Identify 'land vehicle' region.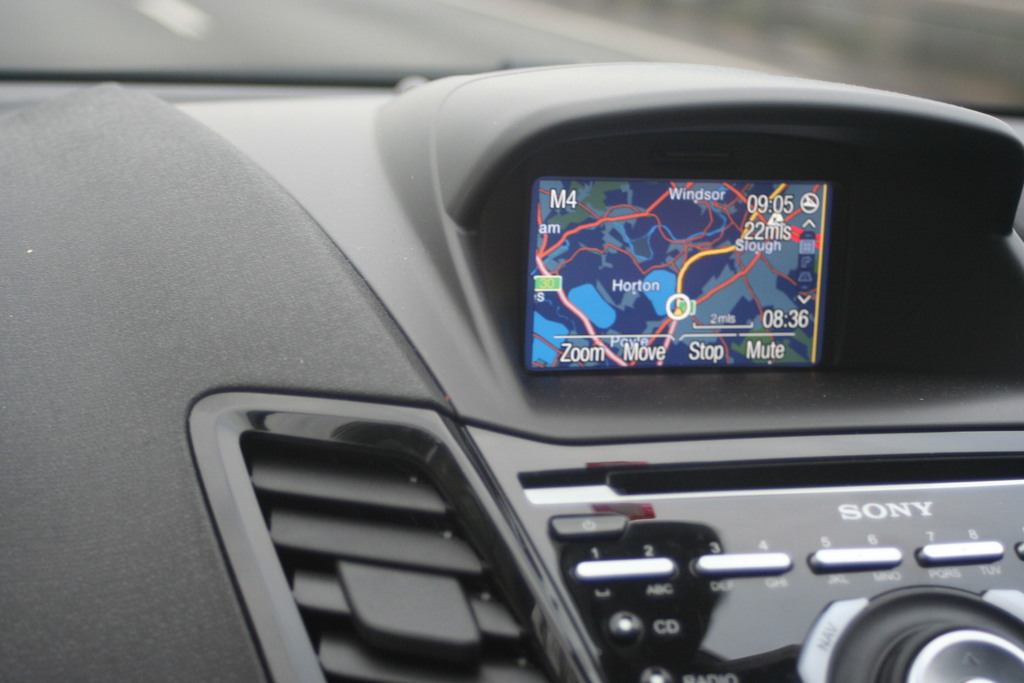
Region: rect(13, 34, 1023, 682).
